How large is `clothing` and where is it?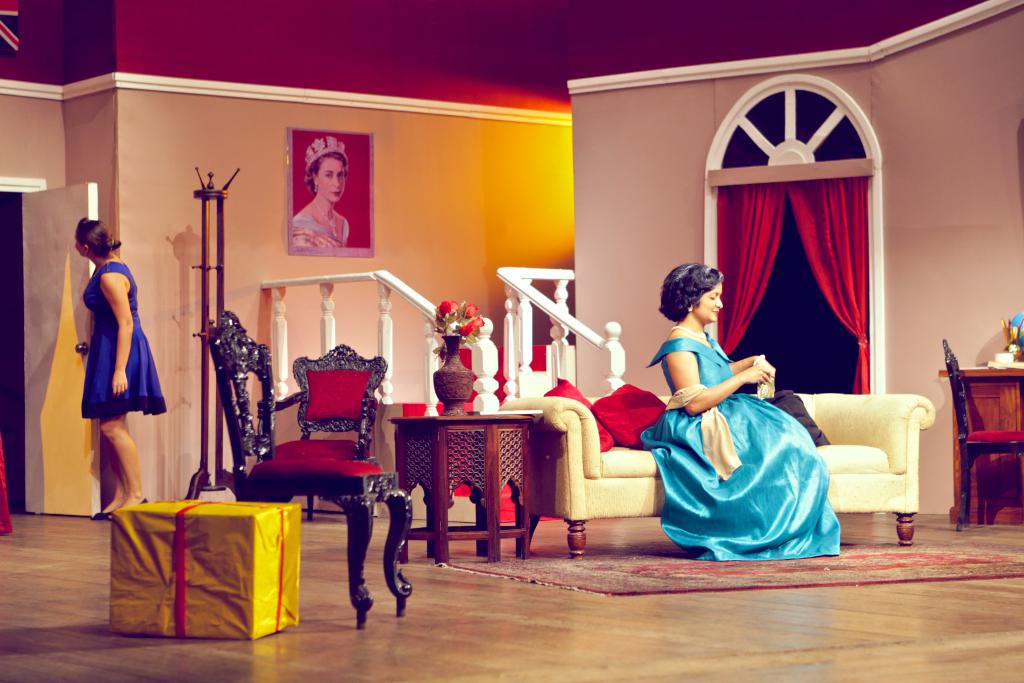
Bounding box: {"left": 643, "top": 319, "right": 838, "bottom": 545}.
